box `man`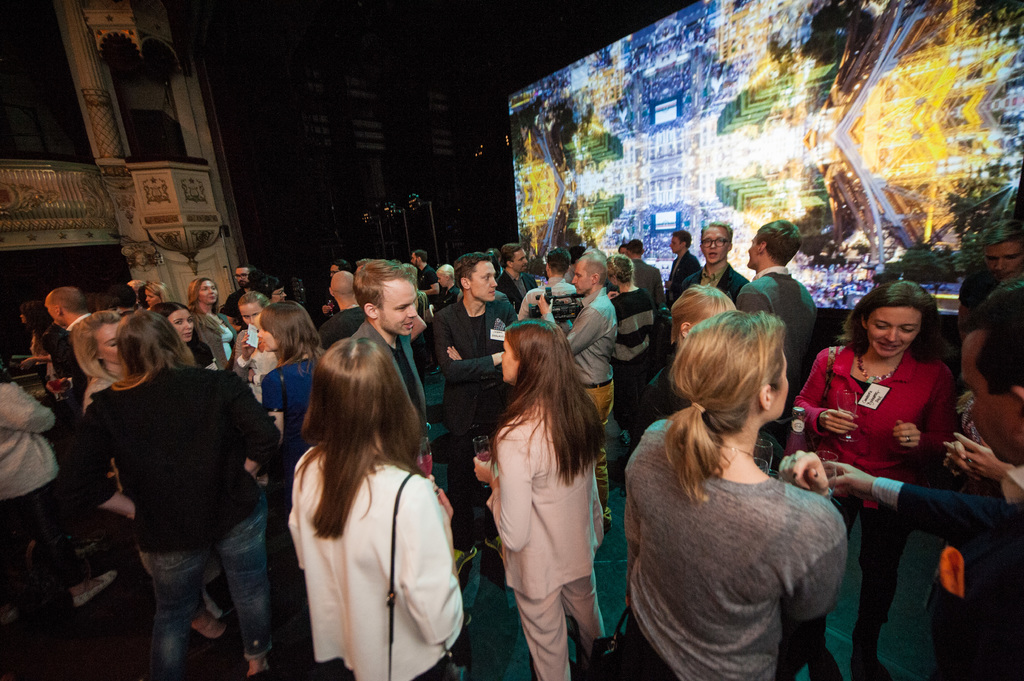
[x1=820, y1=278, x2=1023, y2=680]
